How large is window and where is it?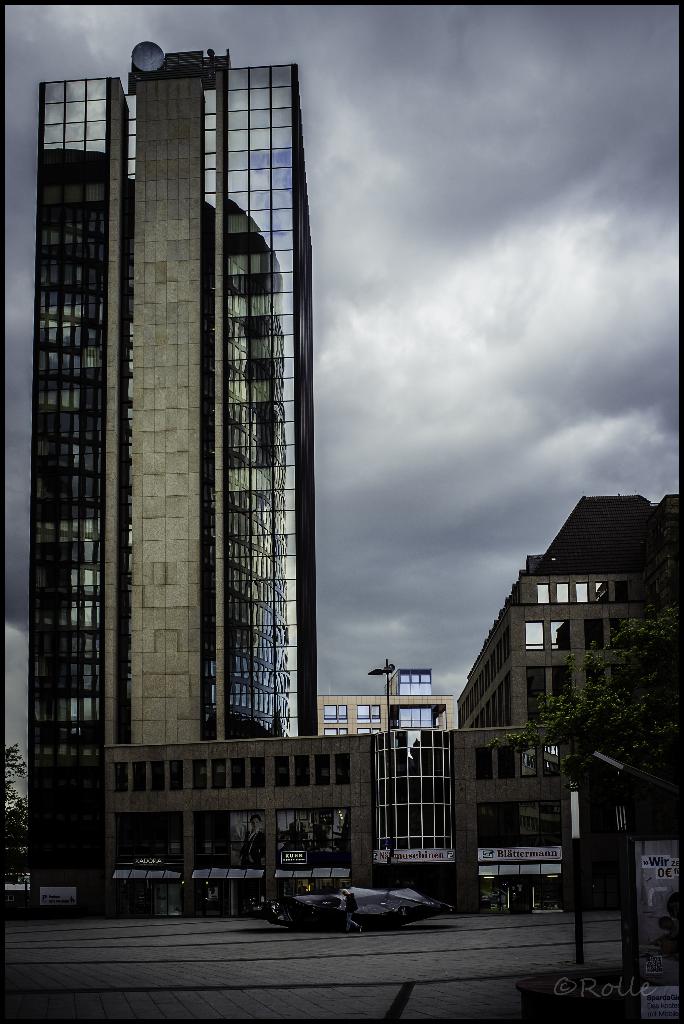
Bounding box: 113 762 124 791.
